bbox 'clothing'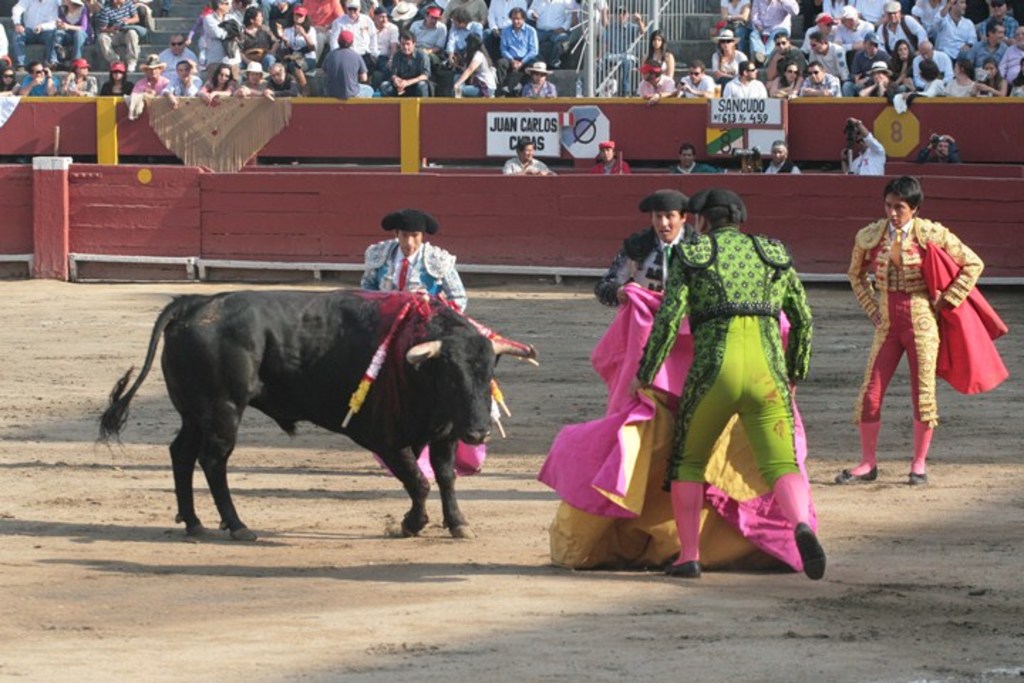
select_region(518, 80, 559, 100)
